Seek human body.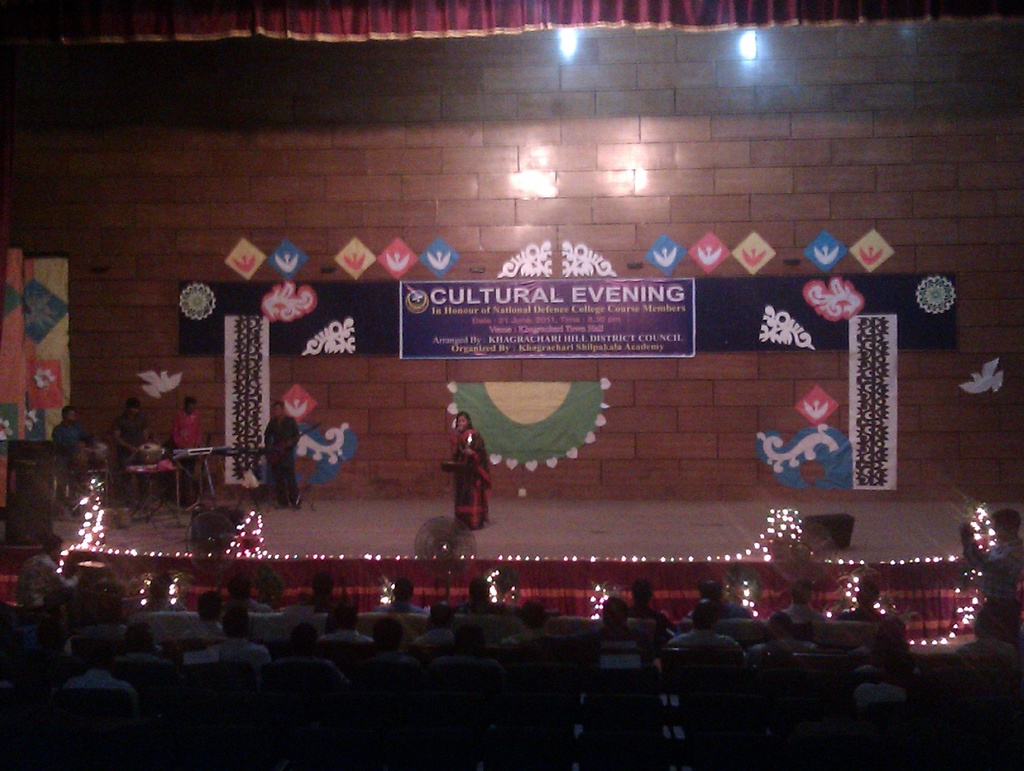
449,409,495,531.
